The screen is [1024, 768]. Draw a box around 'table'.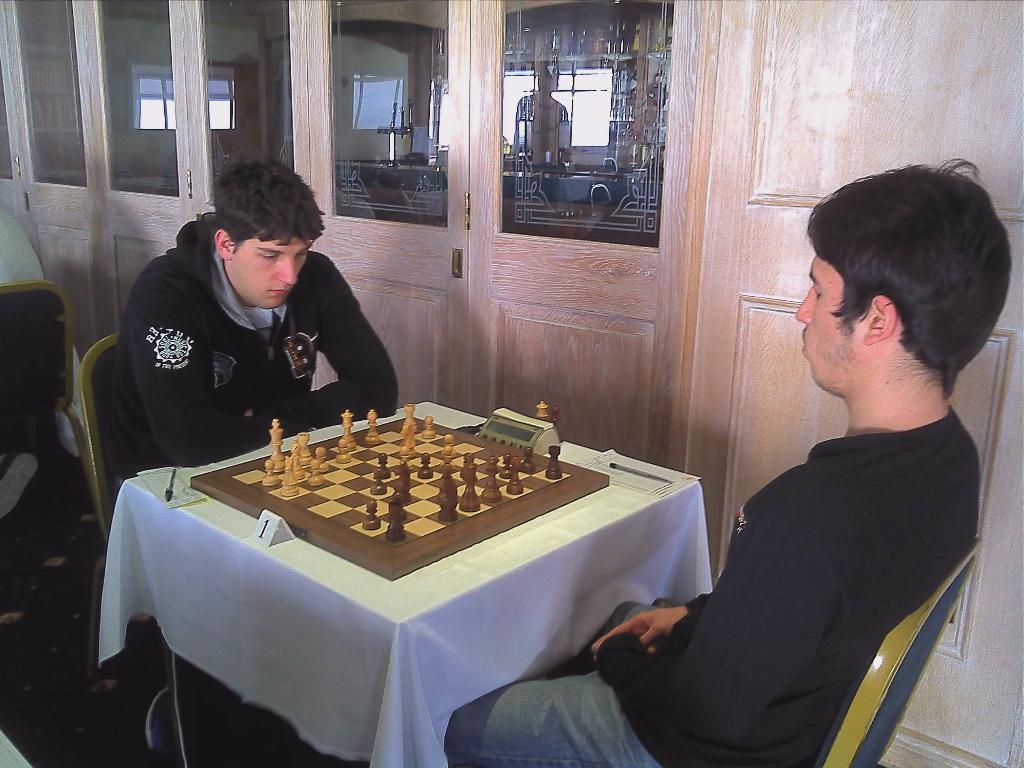
region(131, 371, 716, 767).
